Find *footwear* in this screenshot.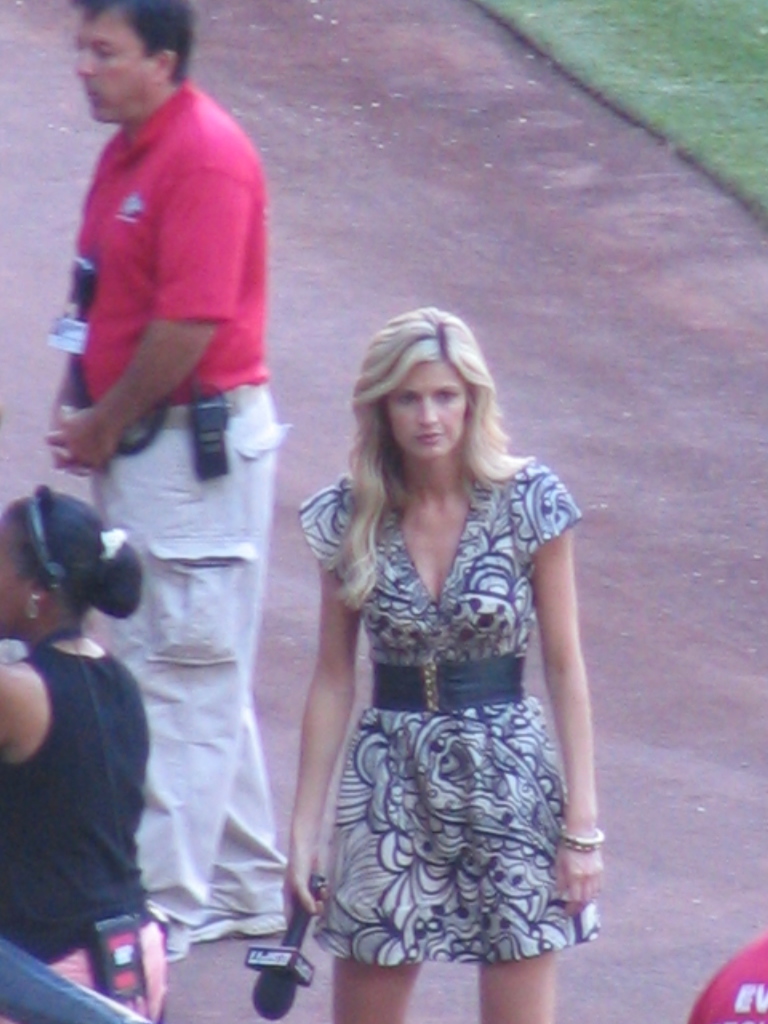
The bounding box for *footwear* is <bbox>191, 901, 282, 947</bbox>.
